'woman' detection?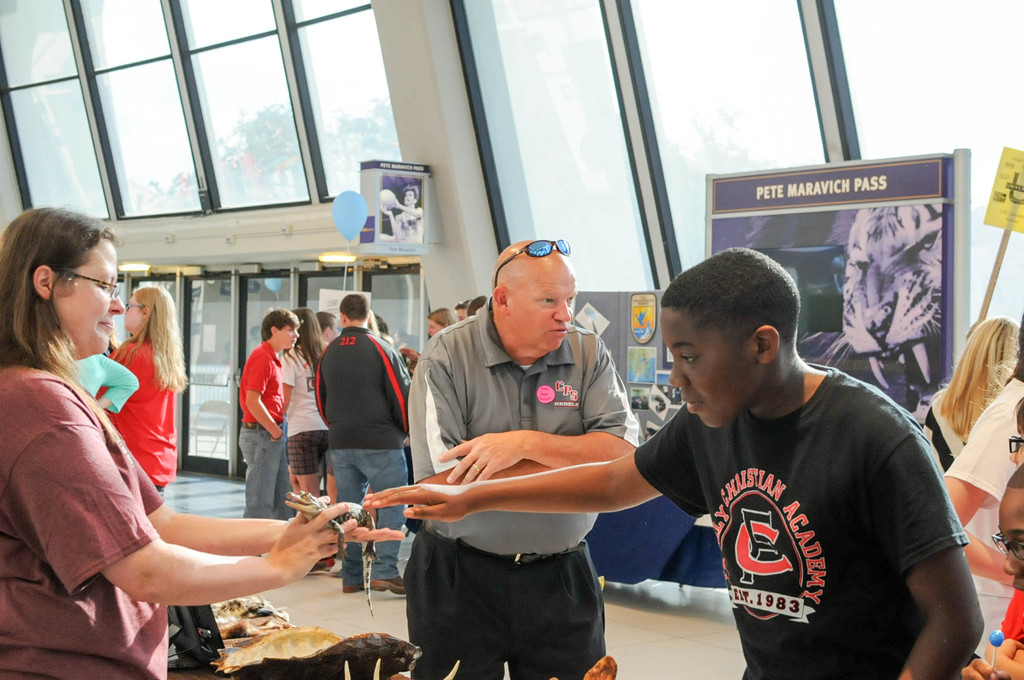
pyautogui.locateOnScreen(77, 353, 138, 412)
